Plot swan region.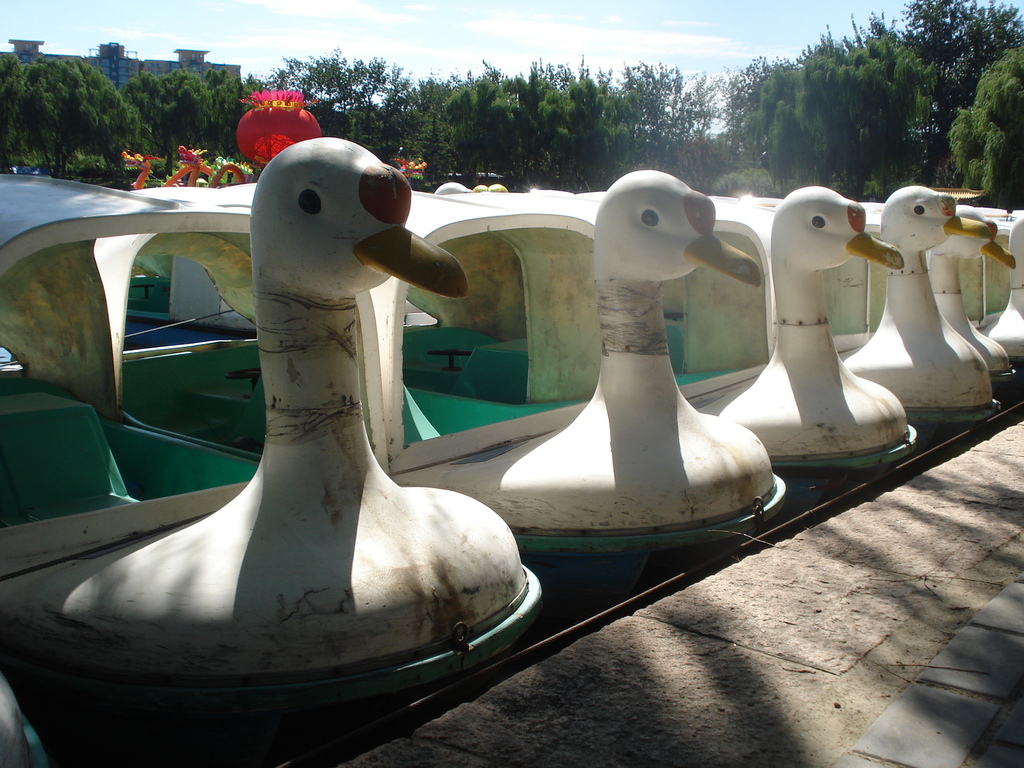
Plotted at (left=714, top=183, right=992, bottom=405).
